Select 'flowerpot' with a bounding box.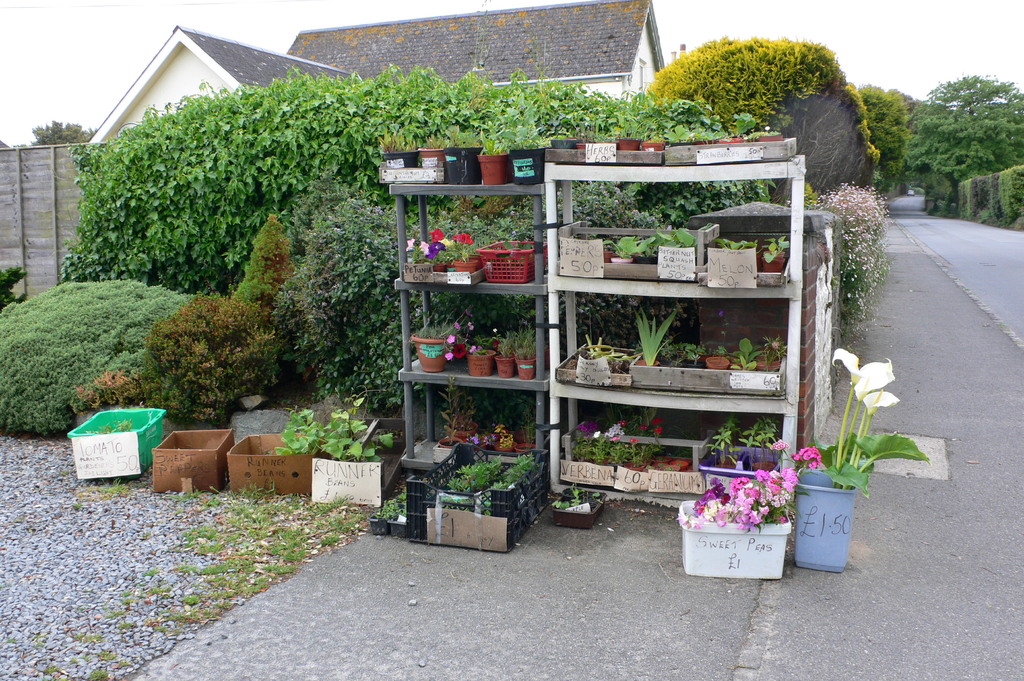
<region>448, 258, 477, 277</region>.
